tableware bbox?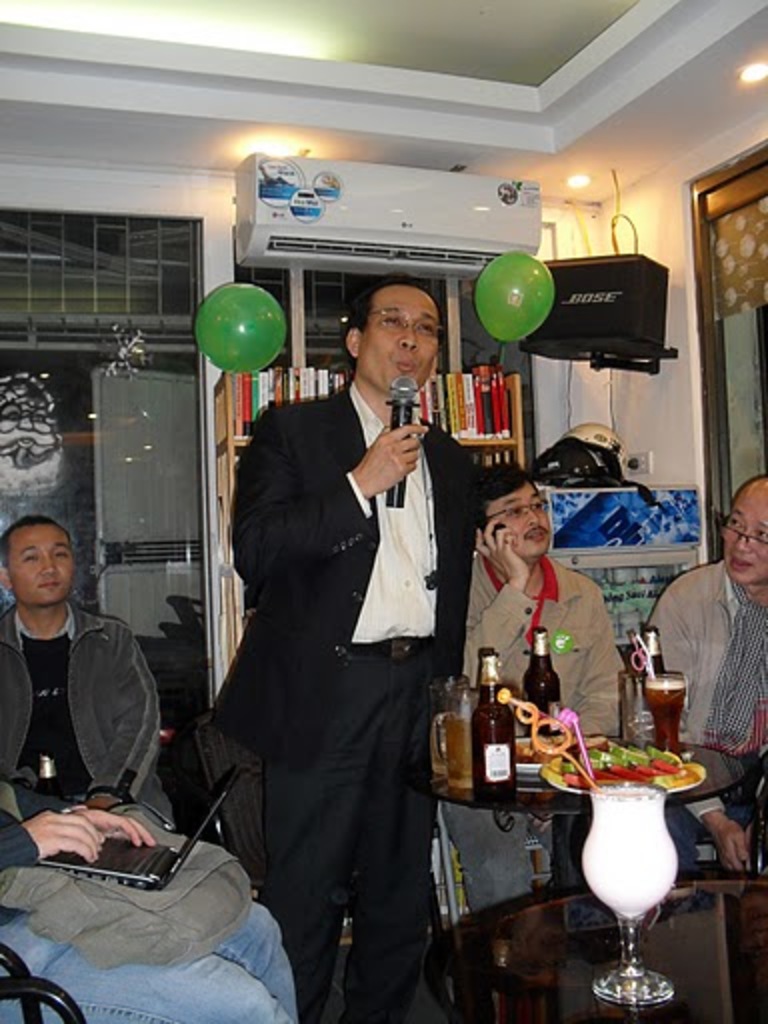
l=634, t=664, r=690, b=766
